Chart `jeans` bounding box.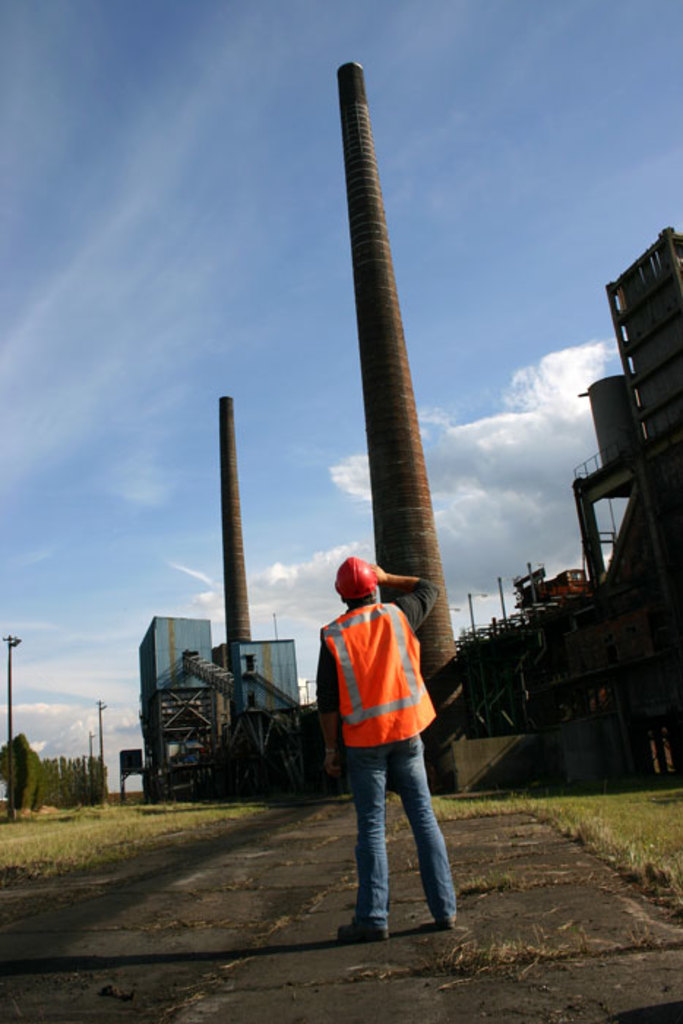
Charted: [339,731,453,941].
